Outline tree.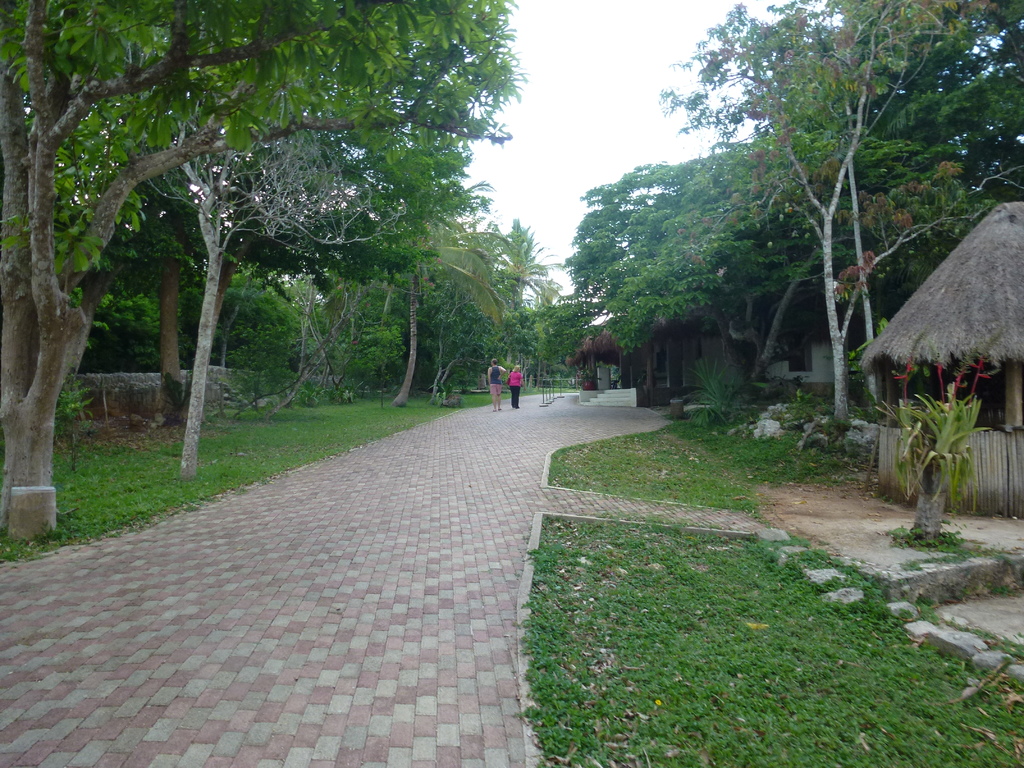
Outline: {"left": 321, "top": 180, "right": 511, "bottom": 399}.
